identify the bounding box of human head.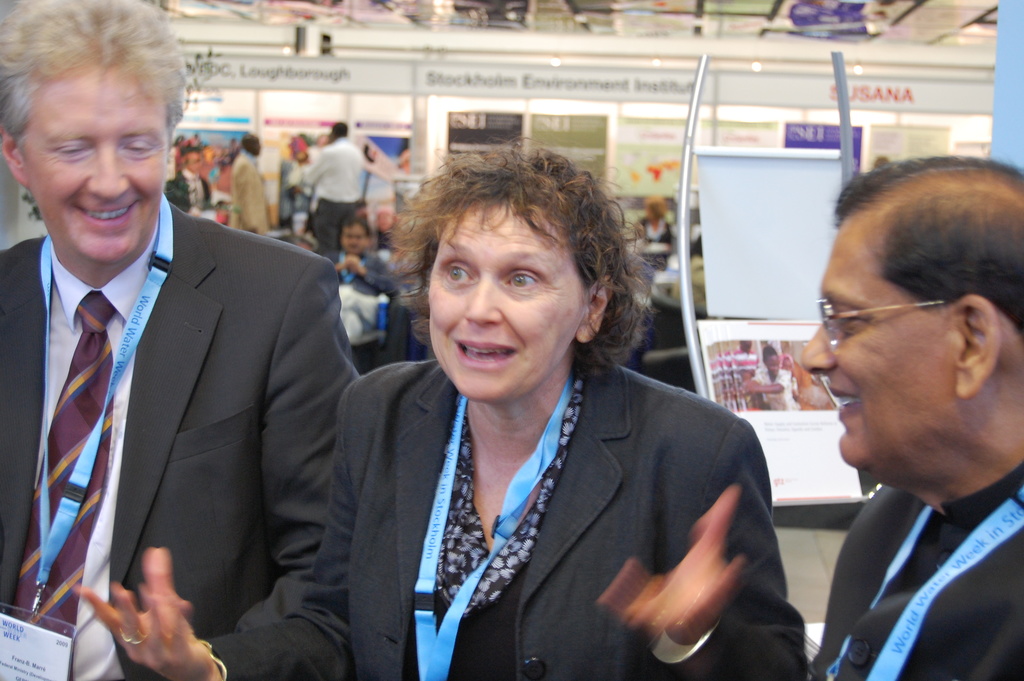
[x1=330, y1=119, x2=348, y2=140].
